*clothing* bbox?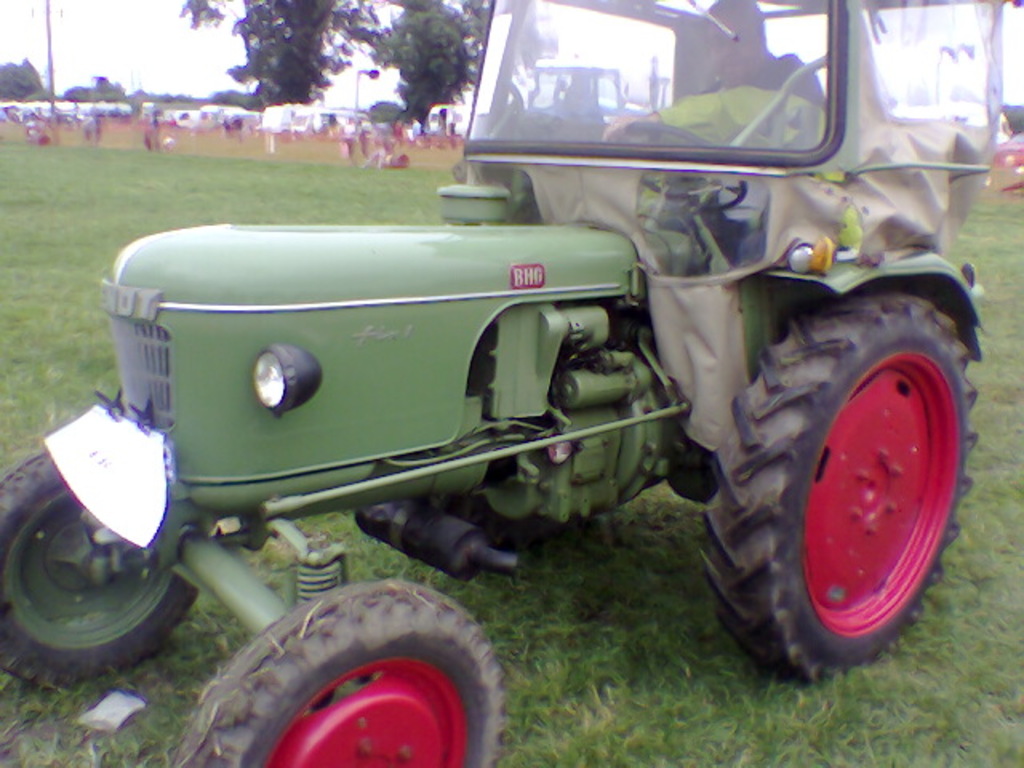
detection(701, 46, 824, 112)
